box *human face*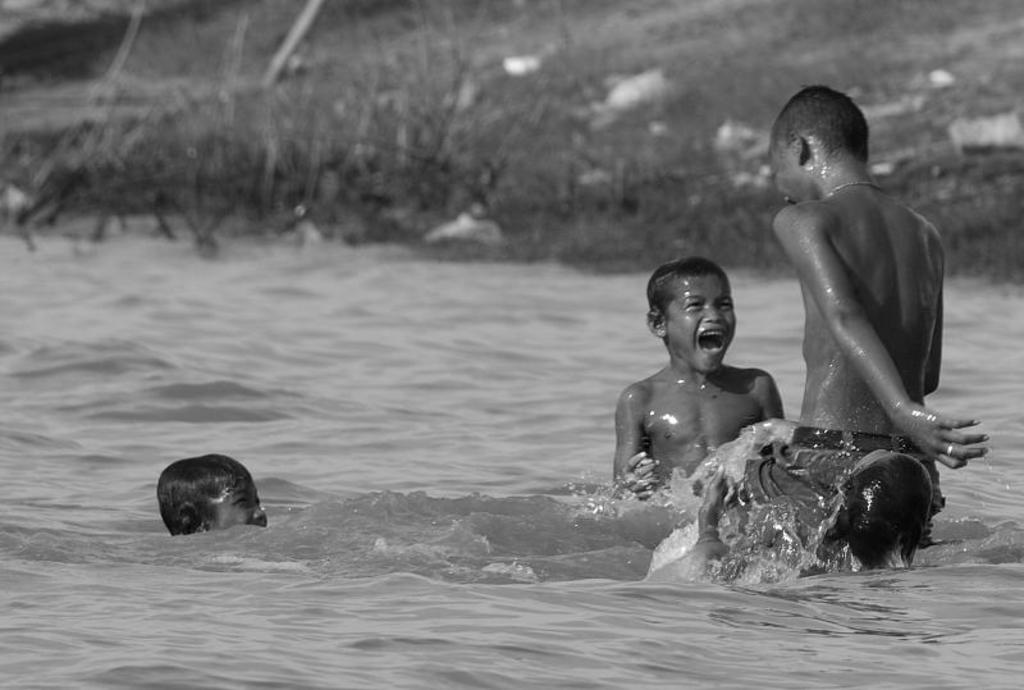
box=[660, 274, 737, 374]
